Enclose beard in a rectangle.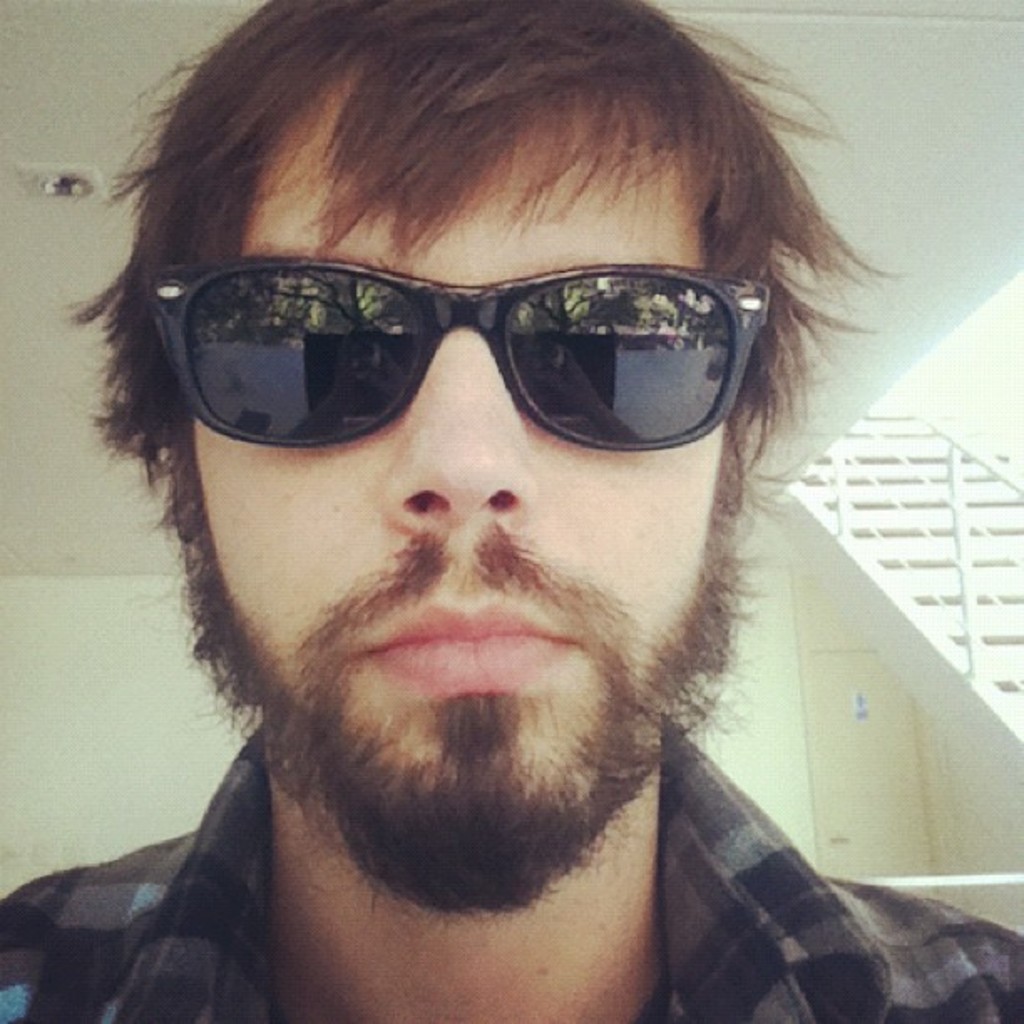
204:468:770:917.
